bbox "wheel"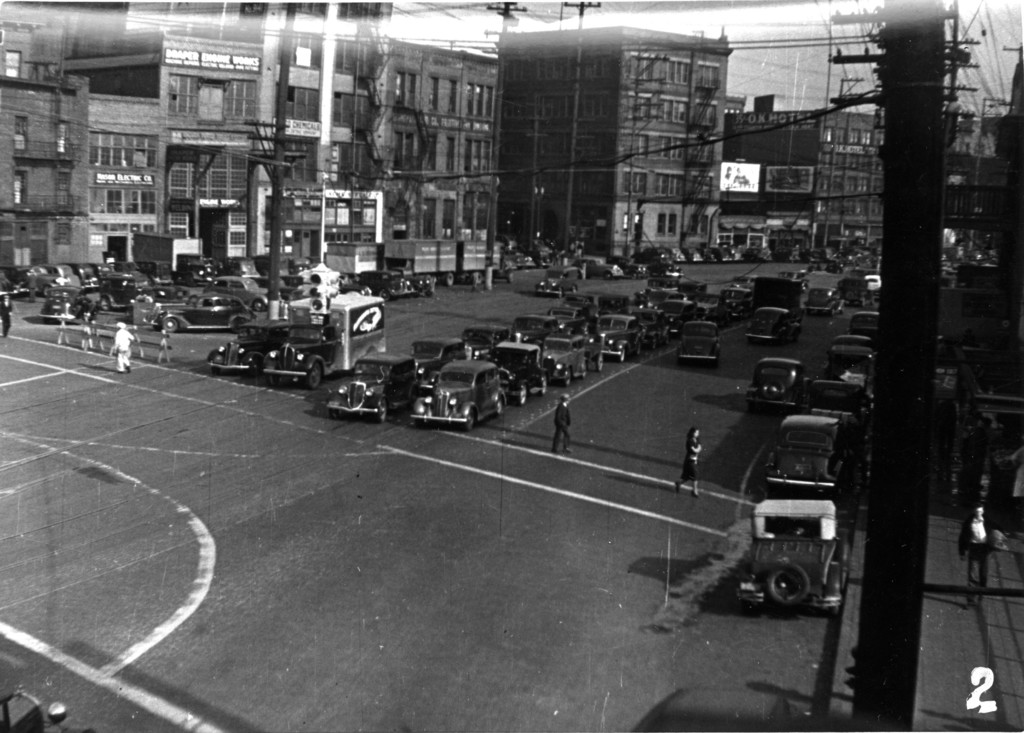
[376, 400, 385, 424]
